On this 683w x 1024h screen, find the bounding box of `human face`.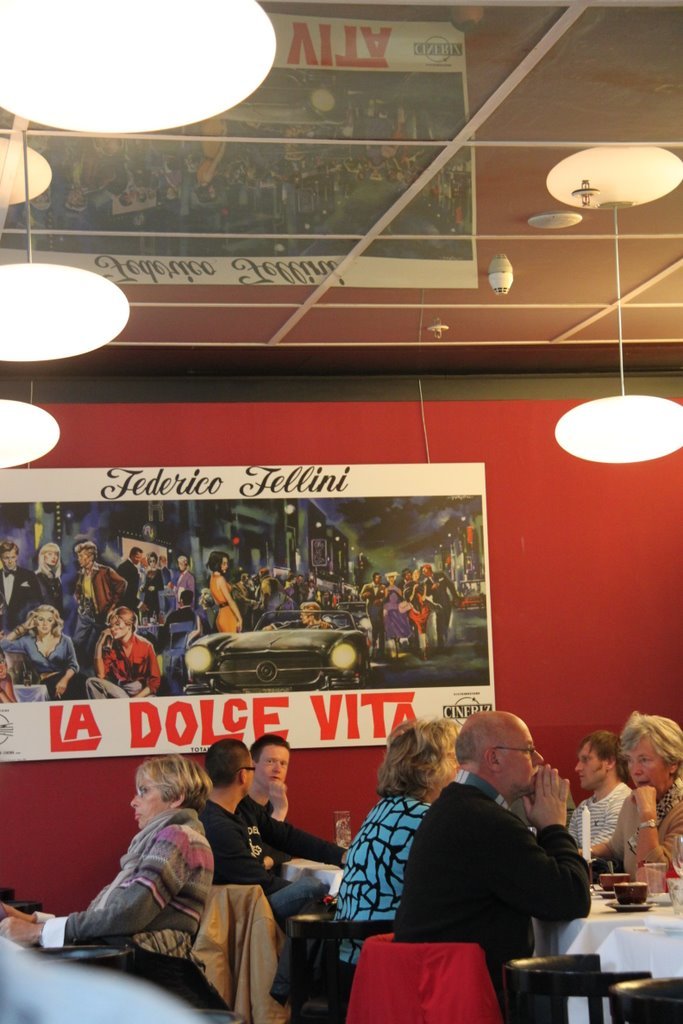
Bounding box: <box>132,774,176,830</box>.
